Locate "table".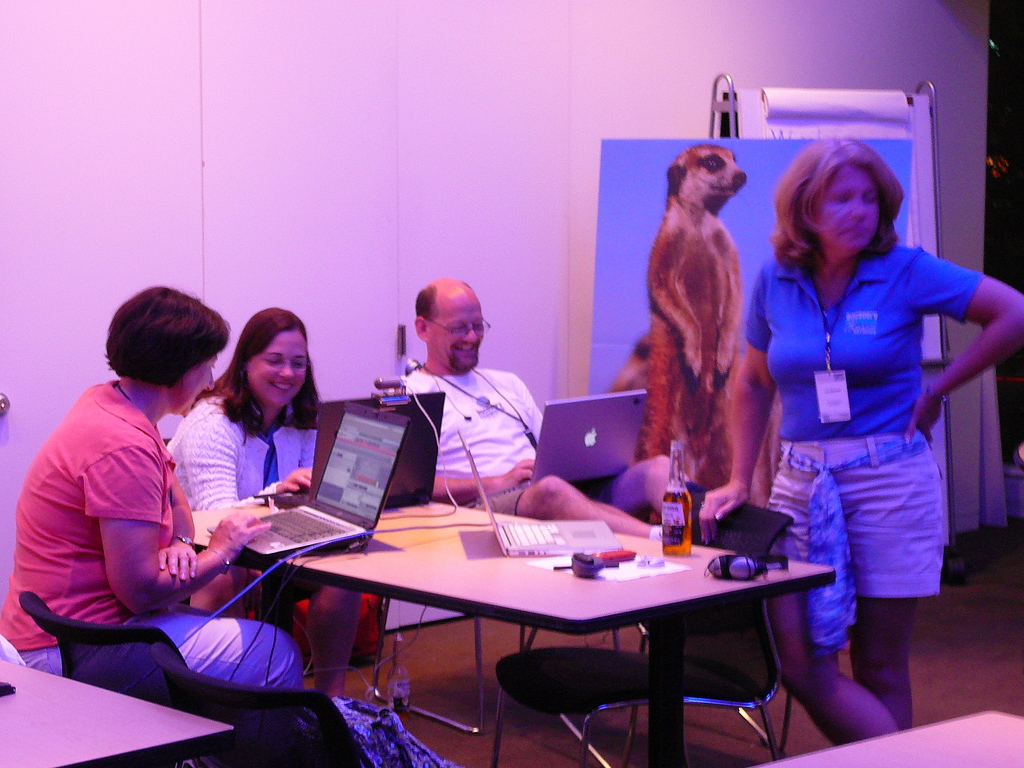
Bounding box: [0,664,230,767].
